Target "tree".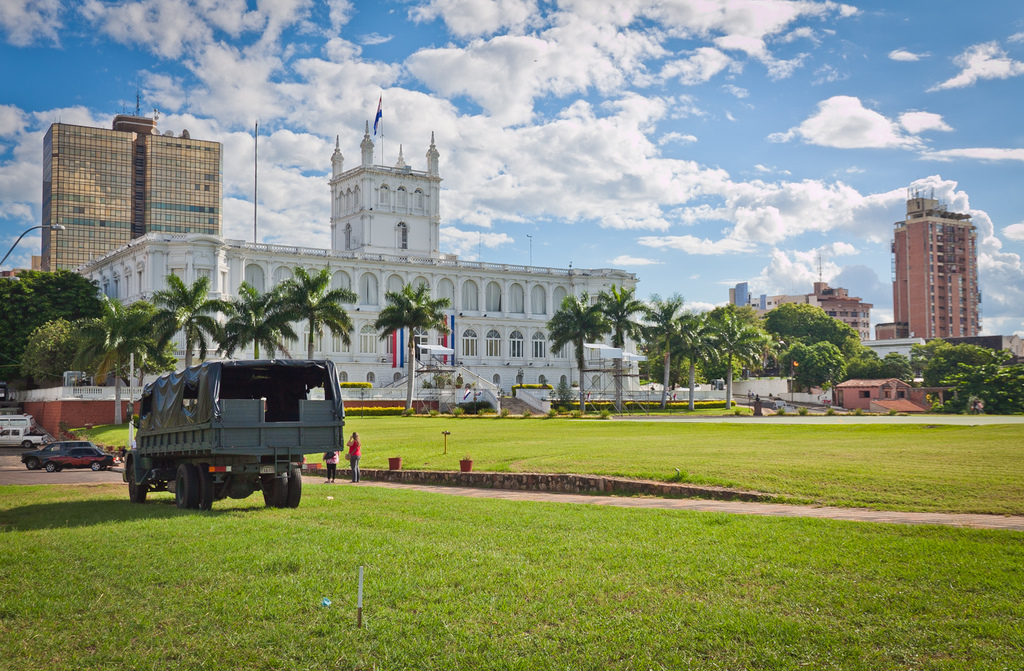
Target region: region(72, 295, 148, 430).
